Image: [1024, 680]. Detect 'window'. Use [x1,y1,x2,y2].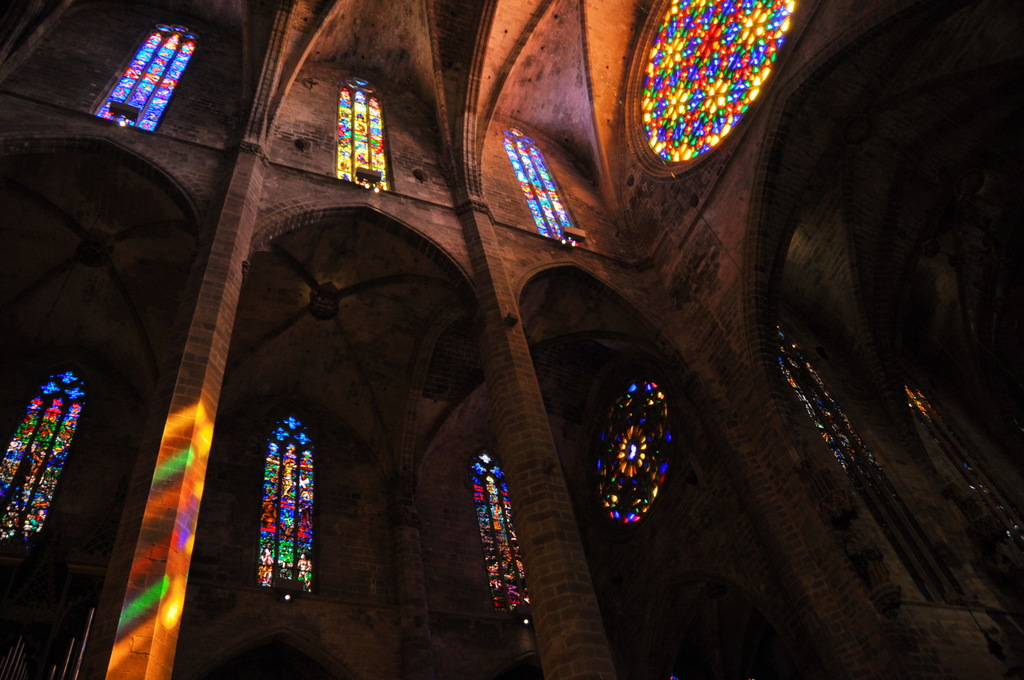
[596,381,673,522].
